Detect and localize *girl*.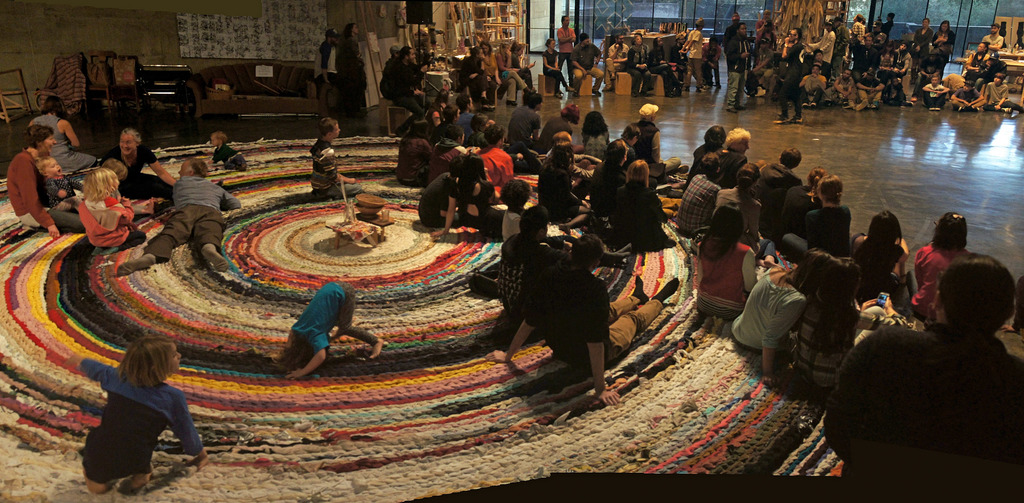
Localized at box(696, 200, 762, 331).
